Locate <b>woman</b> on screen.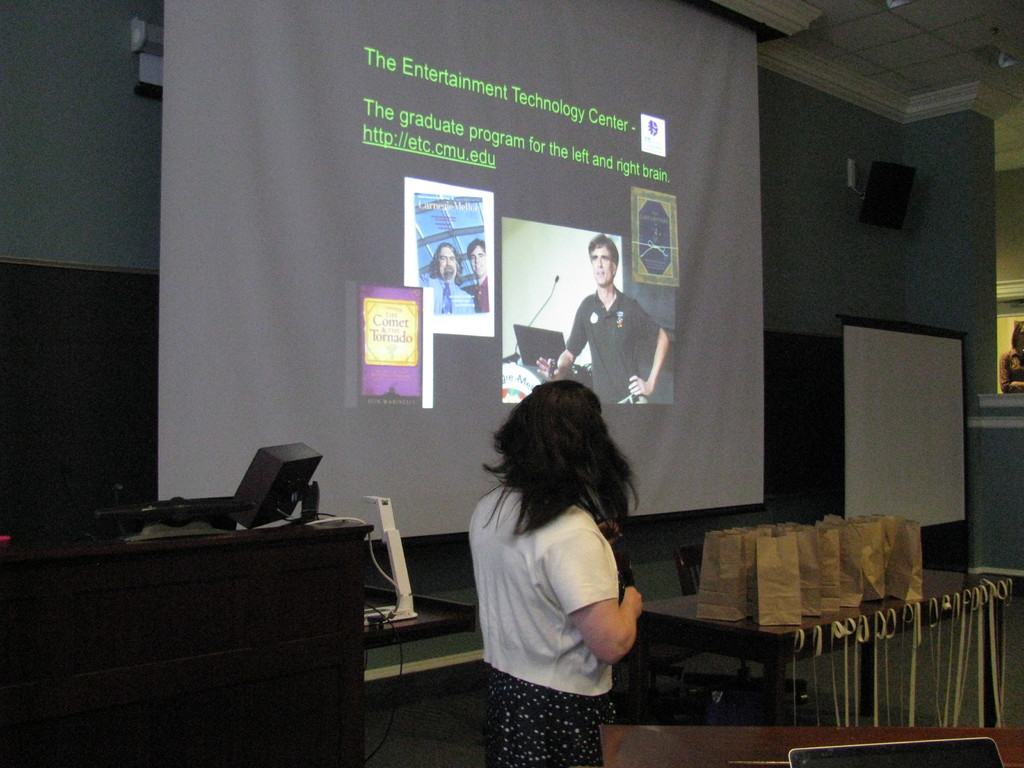
On screen at BBox(448, 351, 666, 743).
